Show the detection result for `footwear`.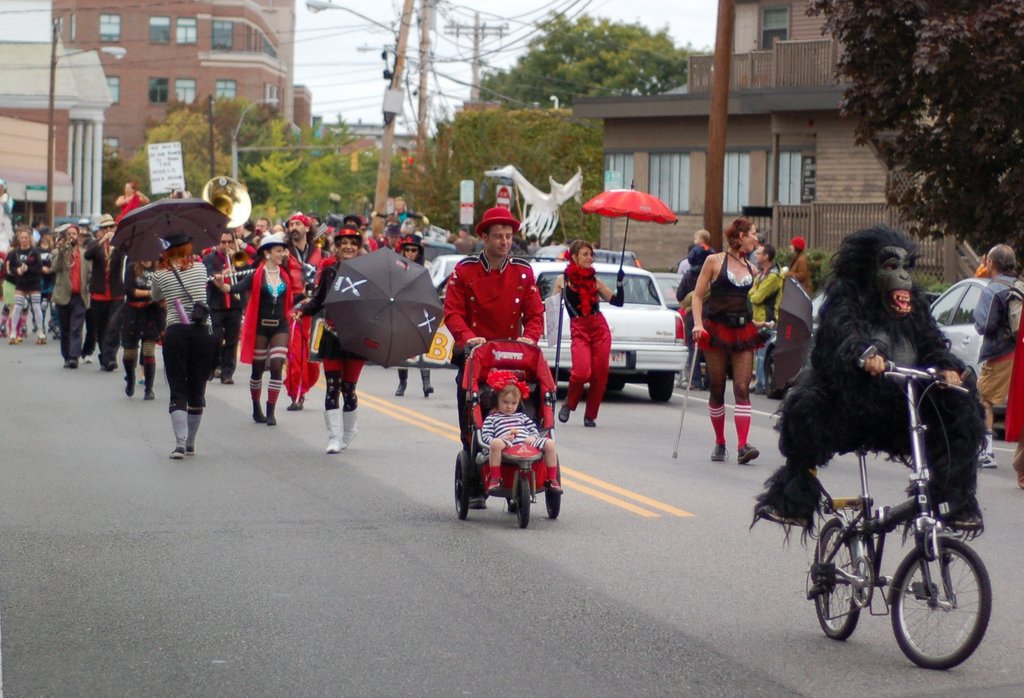
detection(707, 444, 729, 460).
